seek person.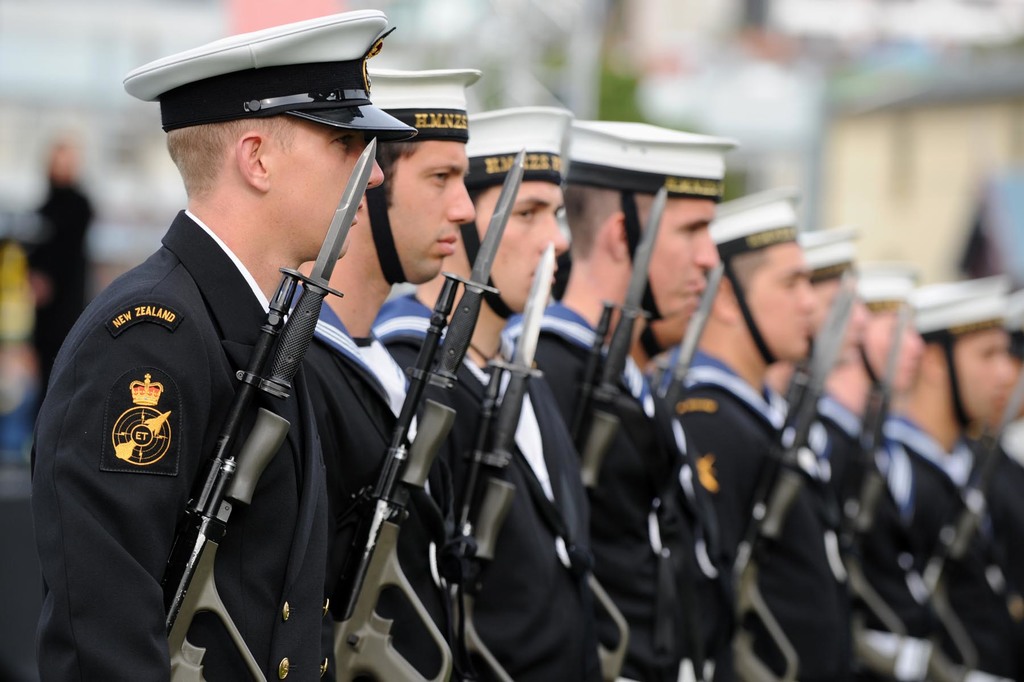
detection(372, 99, 612, 681).
